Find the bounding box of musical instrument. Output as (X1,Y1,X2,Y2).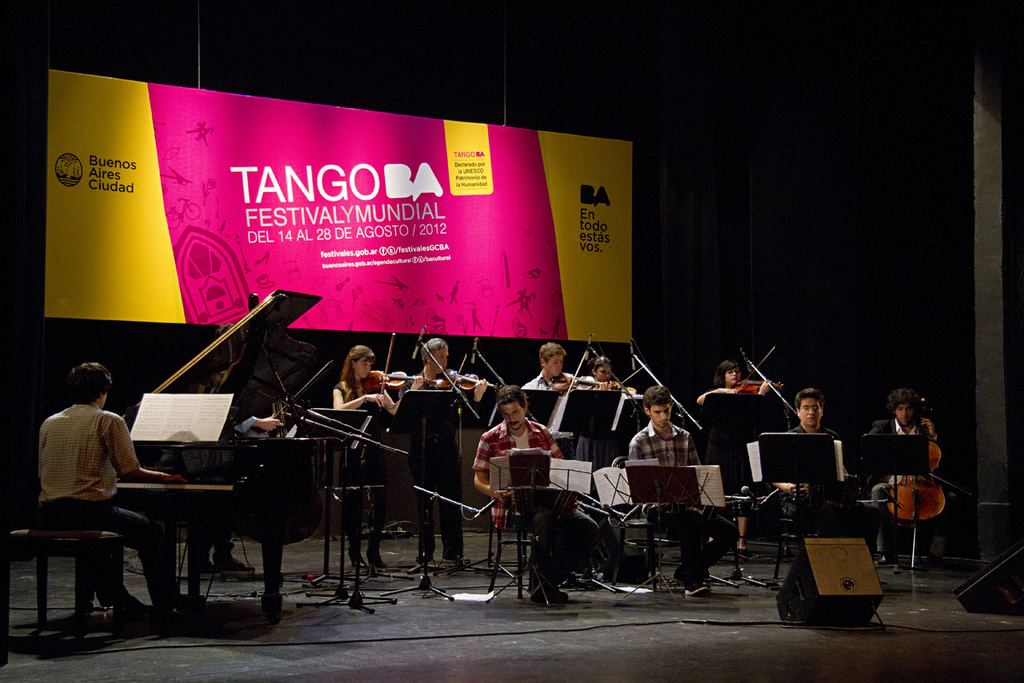
(599,359,651,394).
